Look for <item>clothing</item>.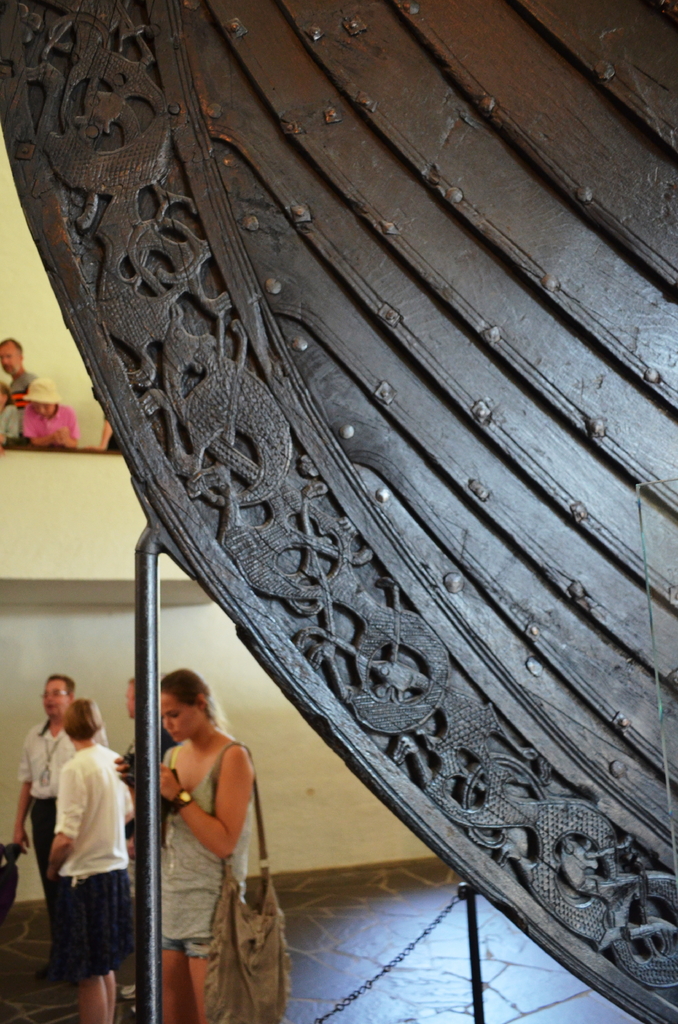
Found: x1=0 y1=406 x2=20 y2=442.
